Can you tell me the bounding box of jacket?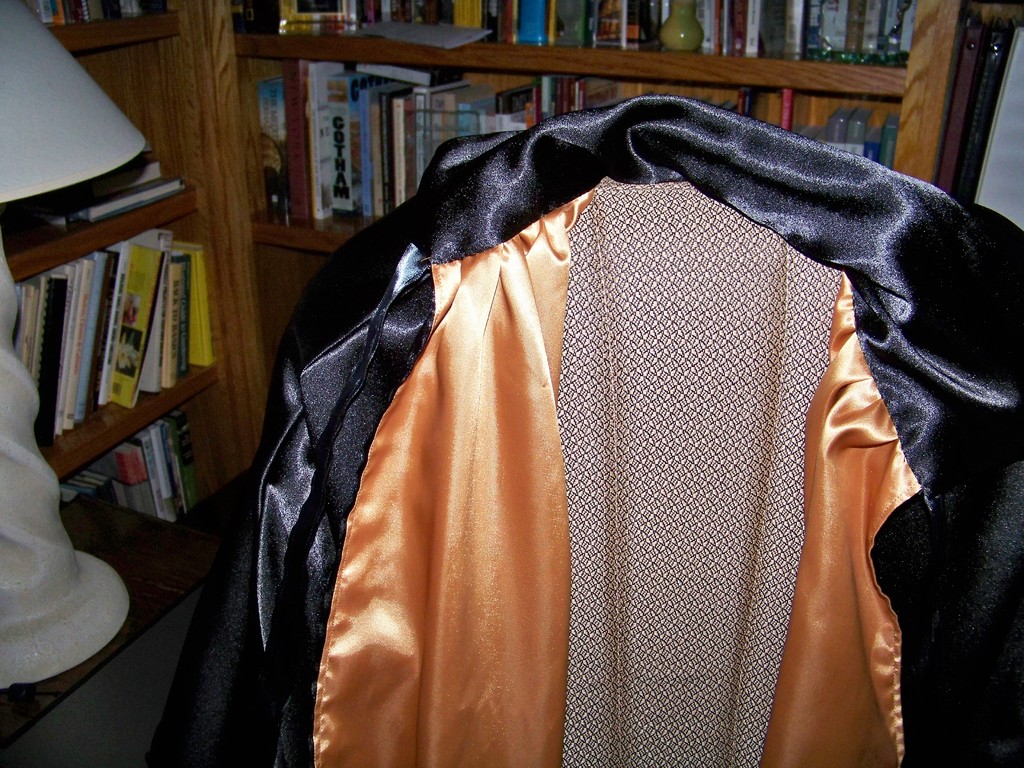
box=[141, 93, 1023, 767].
